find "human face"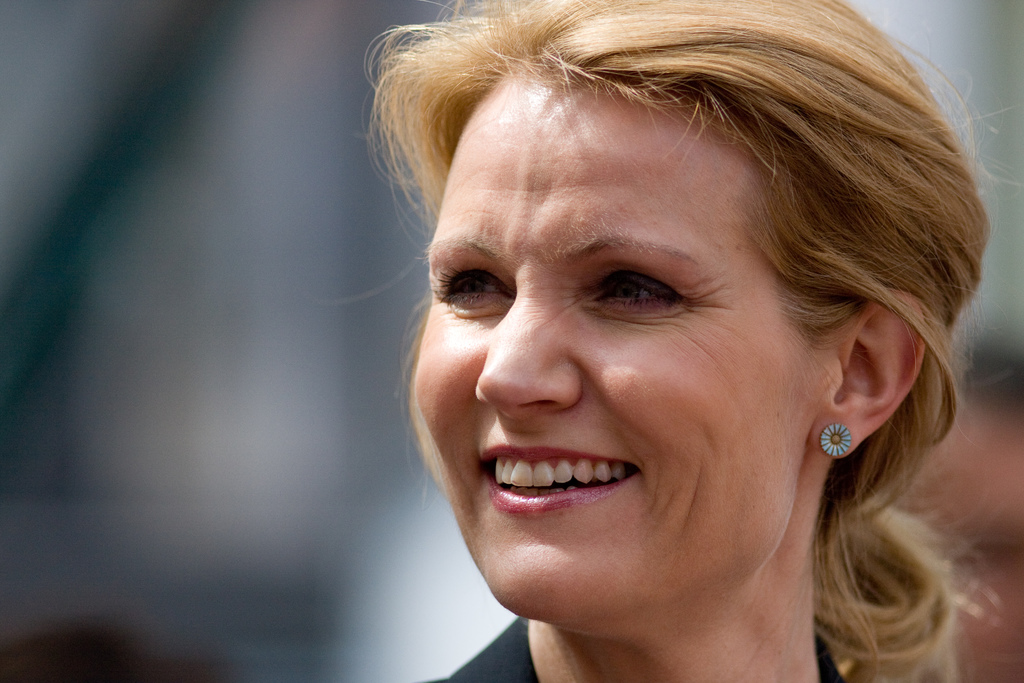
select_region(413, 56, 806, 628)
